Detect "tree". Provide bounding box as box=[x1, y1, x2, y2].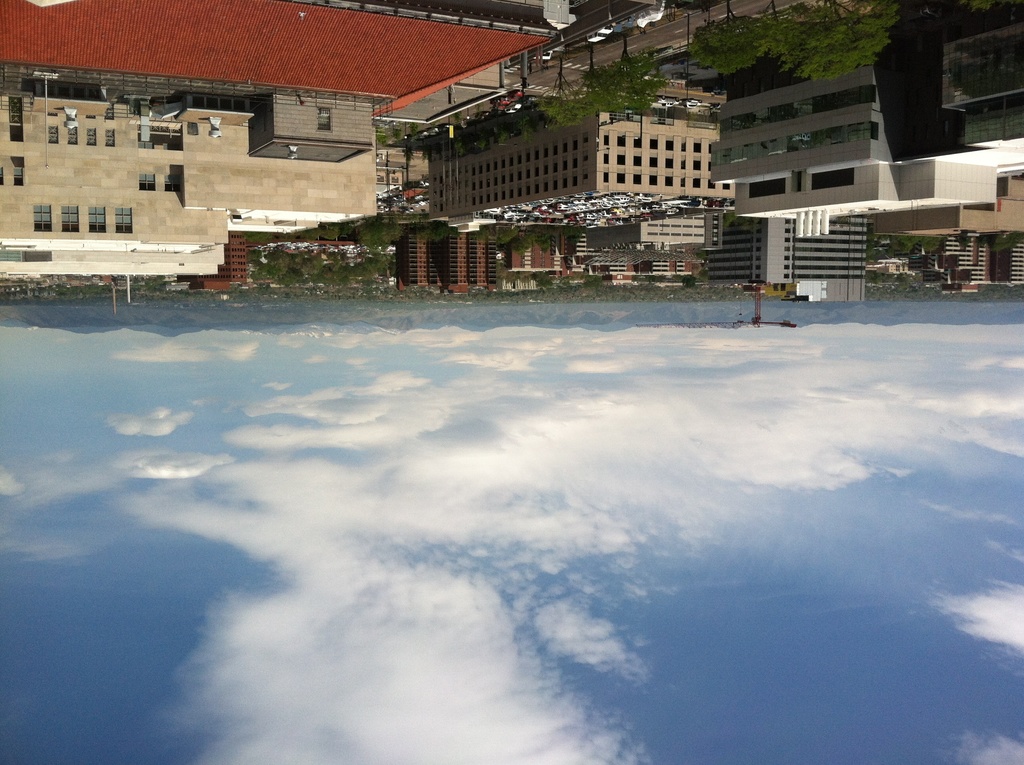
box=[403, 140, 413, 187].
